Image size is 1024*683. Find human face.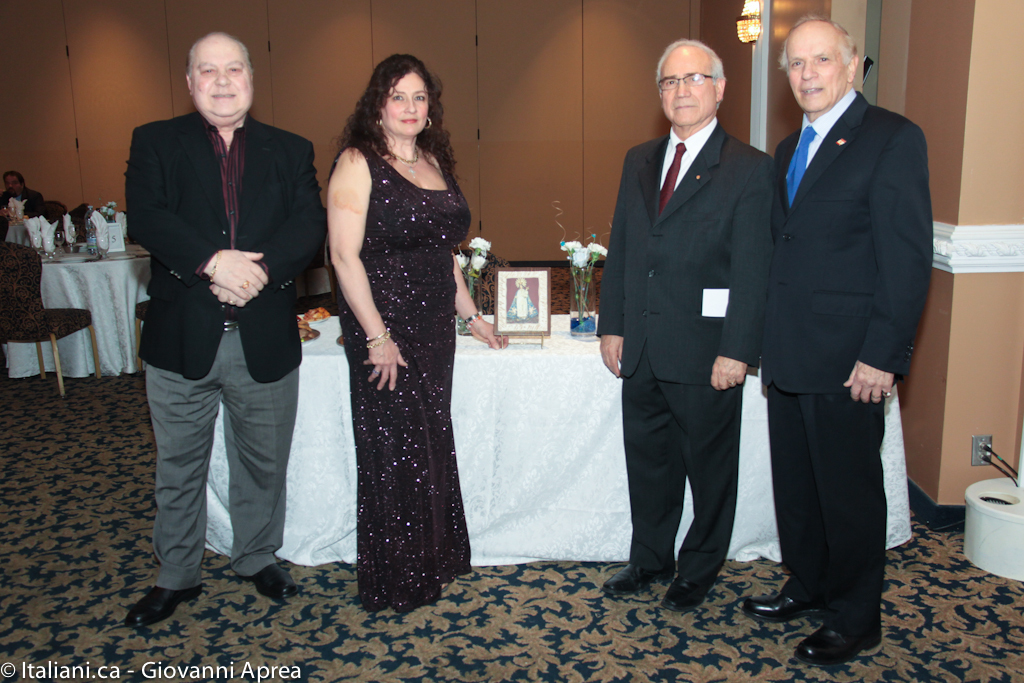
box(663, 46, 716, 128).
